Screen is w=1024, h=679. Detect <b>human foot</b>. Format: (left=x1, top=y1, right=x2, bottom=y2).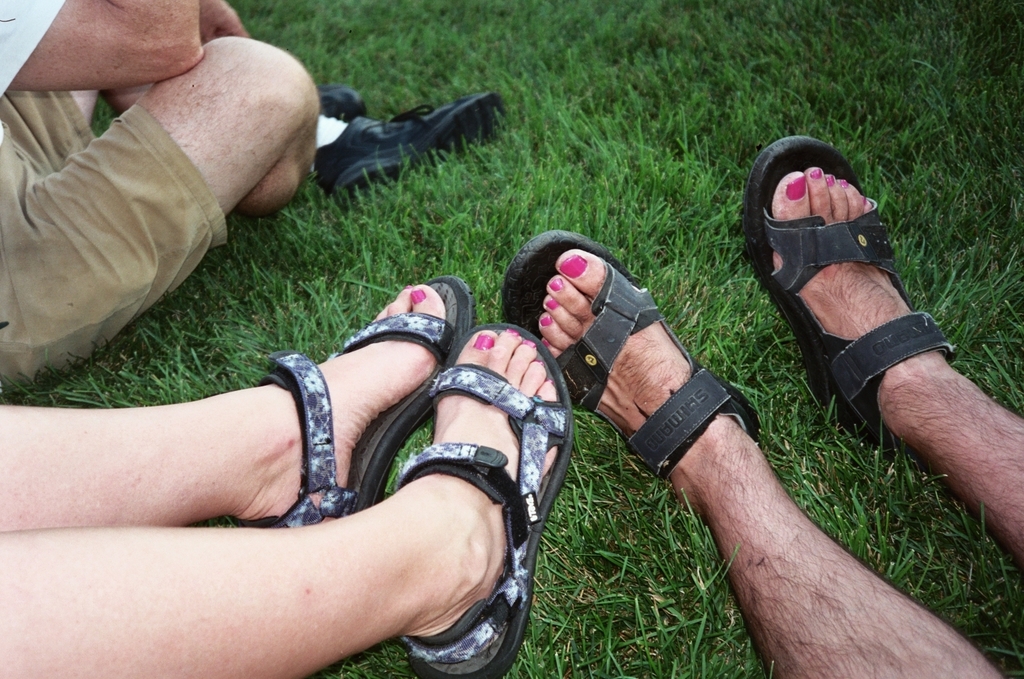
(left=775, top=166, right=962, bottom=436).
